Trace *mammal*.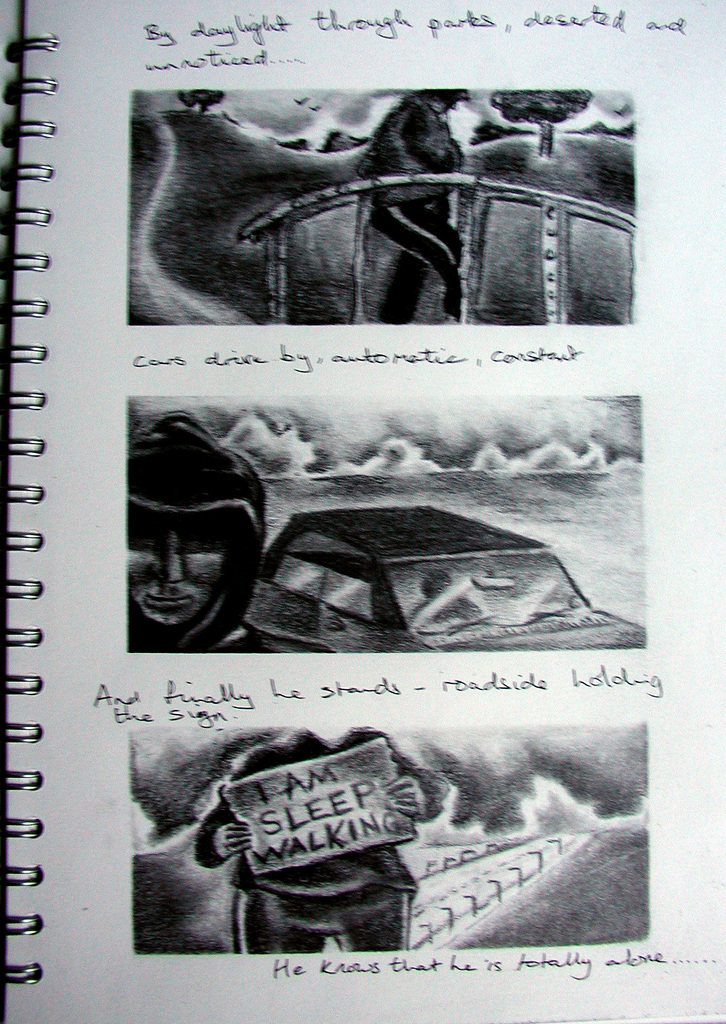
Traced to region(357, 84, 467, 323).
